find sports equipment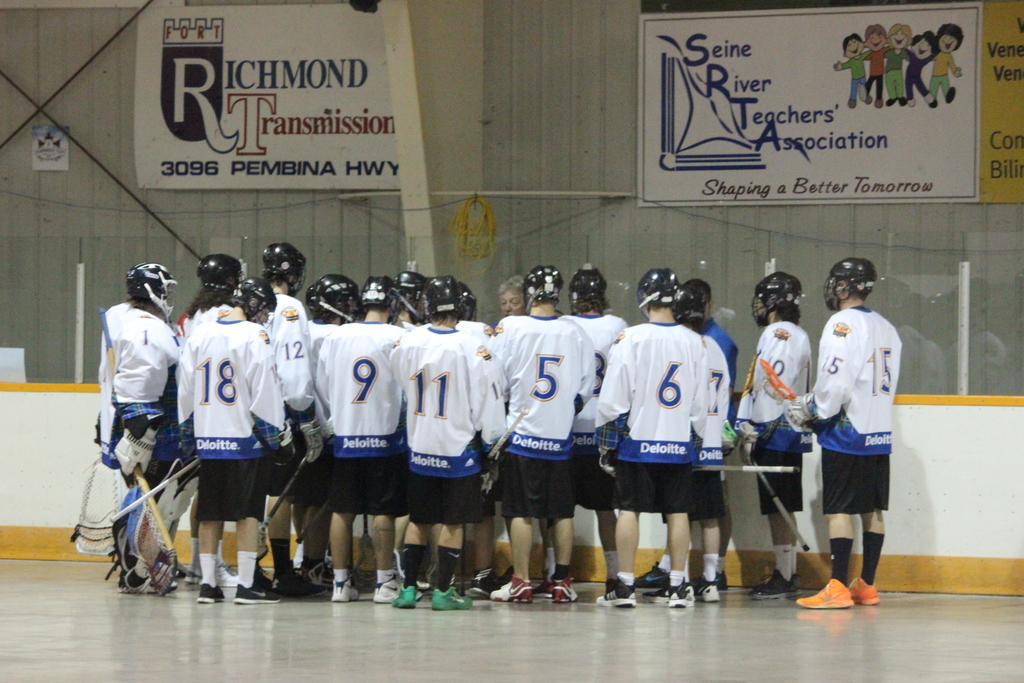
[566,262,609,317]
